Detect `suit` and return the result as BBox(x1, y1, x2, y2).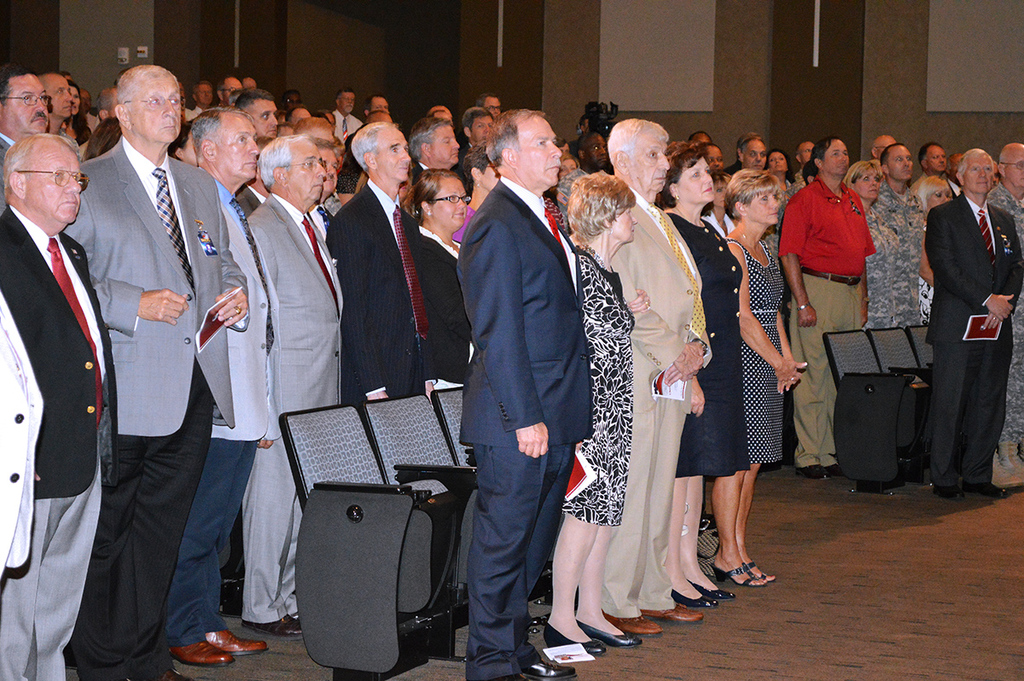
BBox(420, 225, 472, 388).
